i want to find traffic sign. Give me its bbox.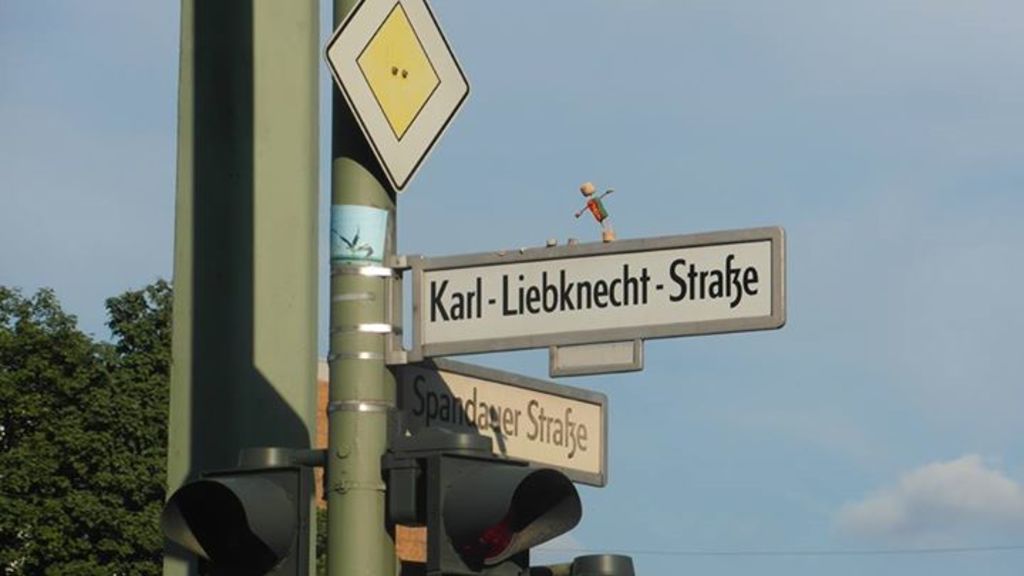
(411,230,784,366).
